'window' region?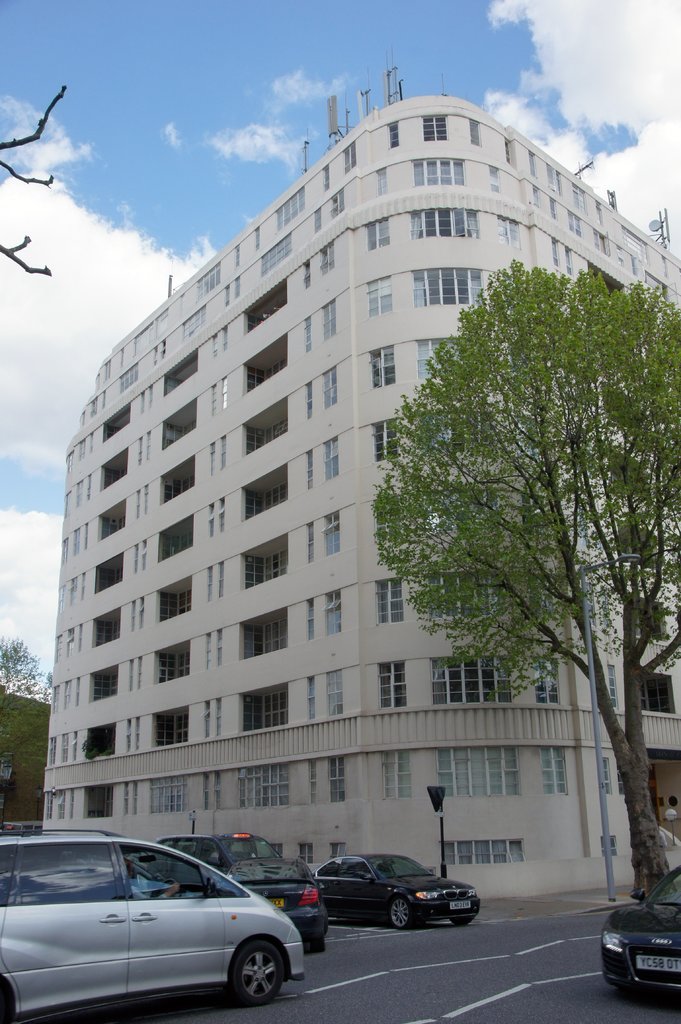
(left=369, top=760, right=420, bottom=804)
